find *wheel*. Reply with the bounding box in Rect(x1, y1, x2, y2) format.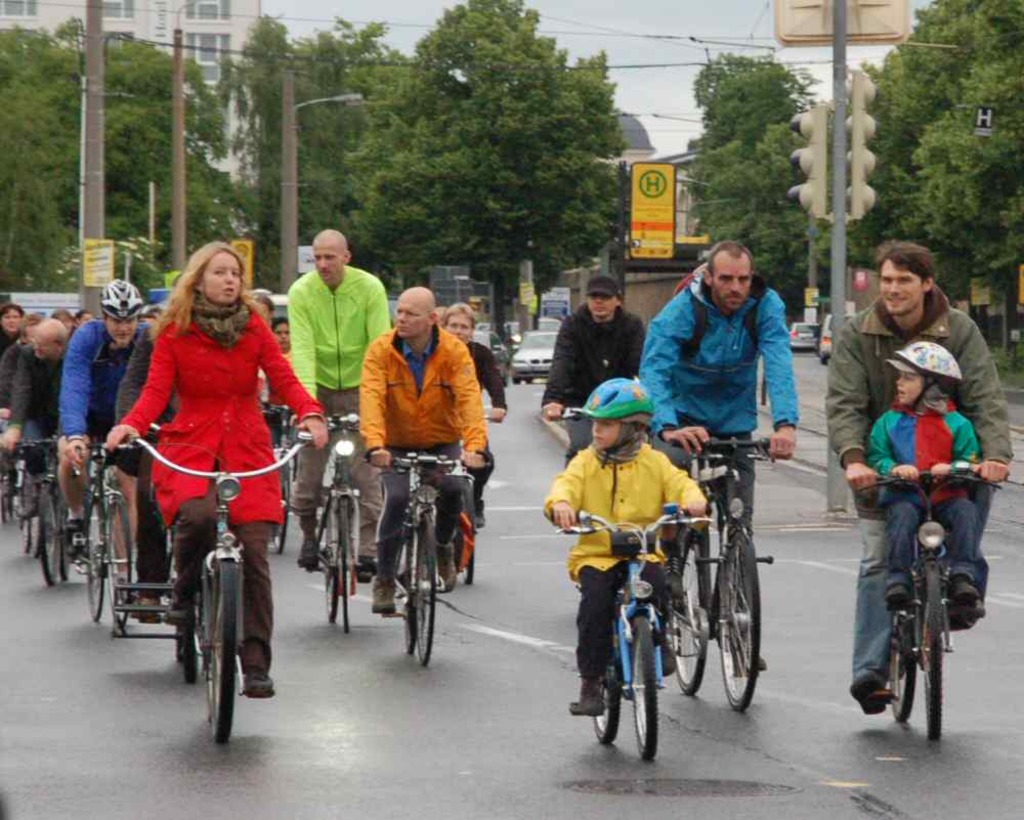
Rect(718, 528, 761, 714).
